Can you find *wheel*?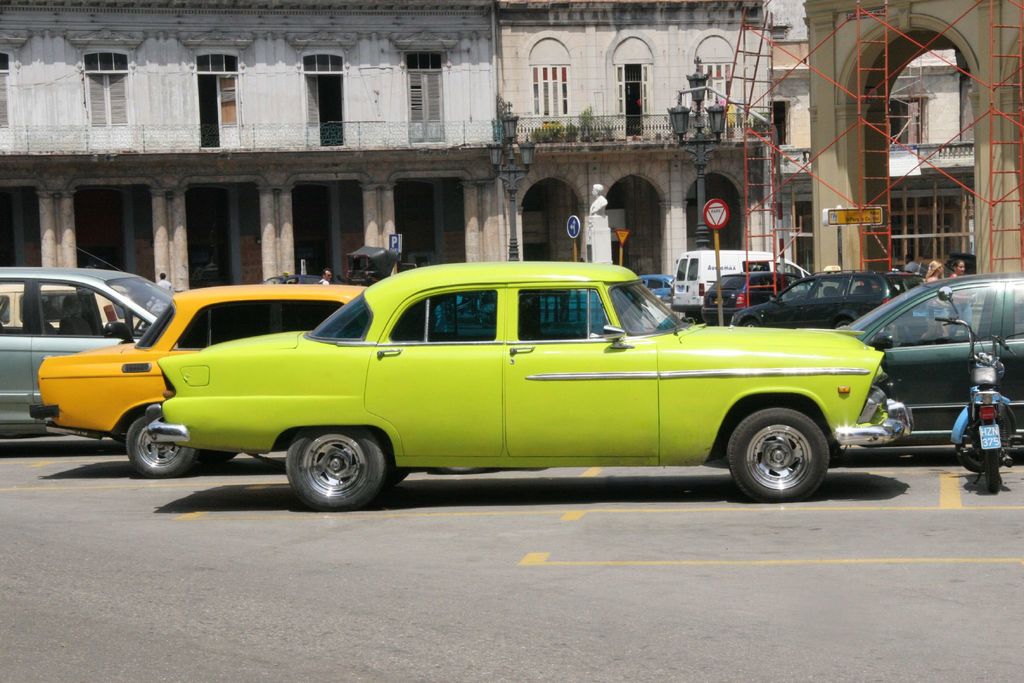
Yes, bounding box: crop(955, 404, 1012, 480).
